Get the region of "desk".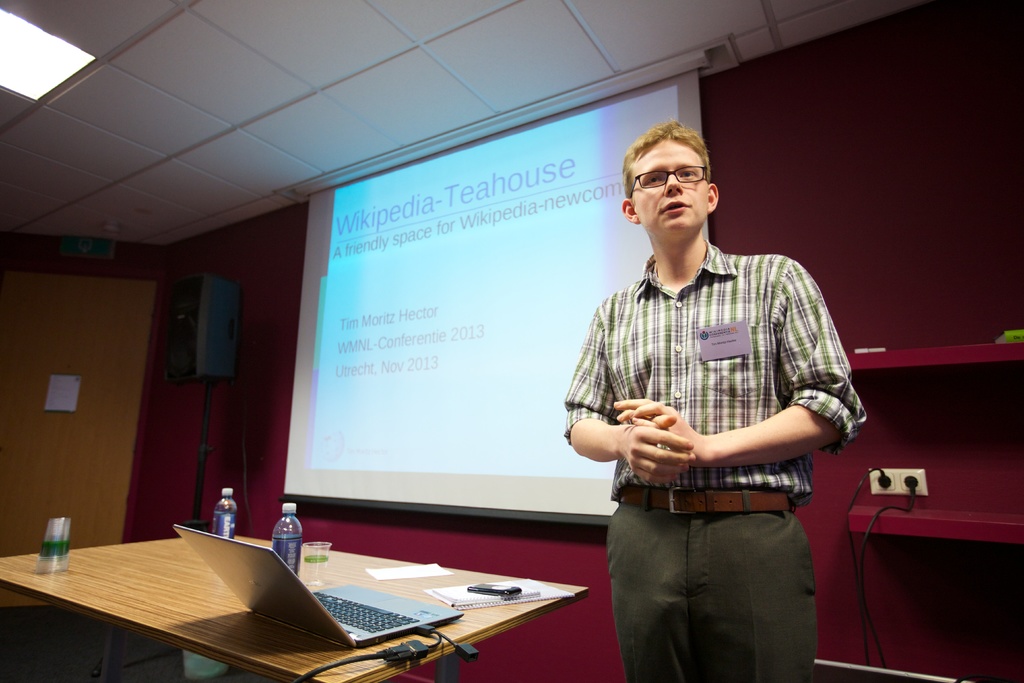
(42, 513, 684, 668).
